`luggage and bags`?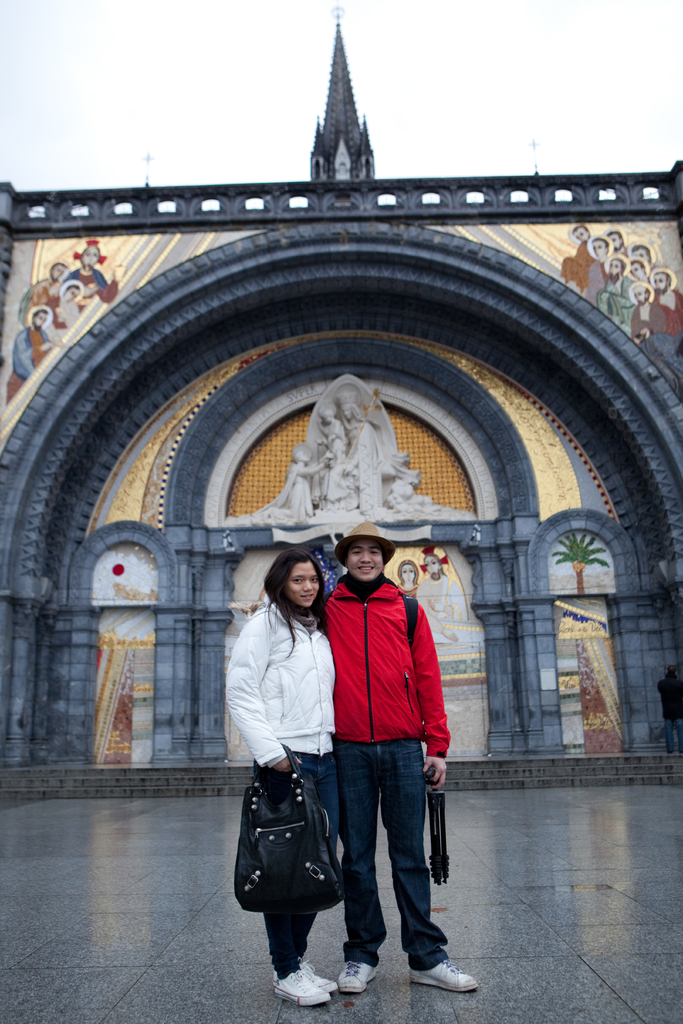
rect(239, 758, 349, 950)
